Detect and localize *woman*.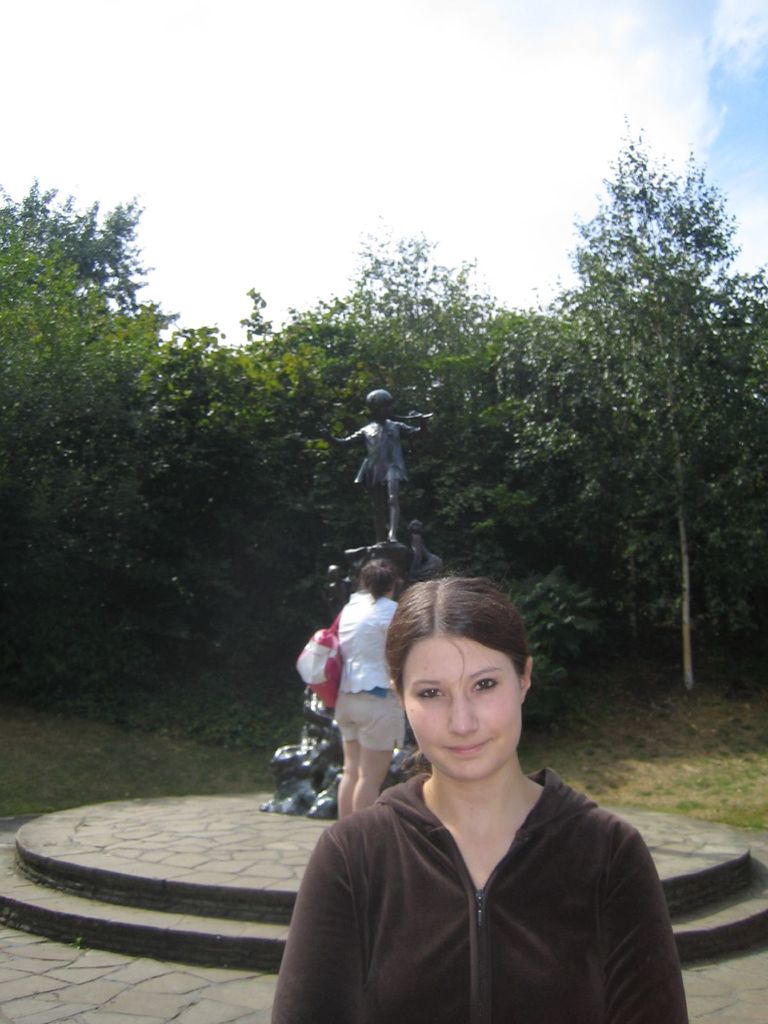
Localized at BBox(269, 566, 670, 1023).
